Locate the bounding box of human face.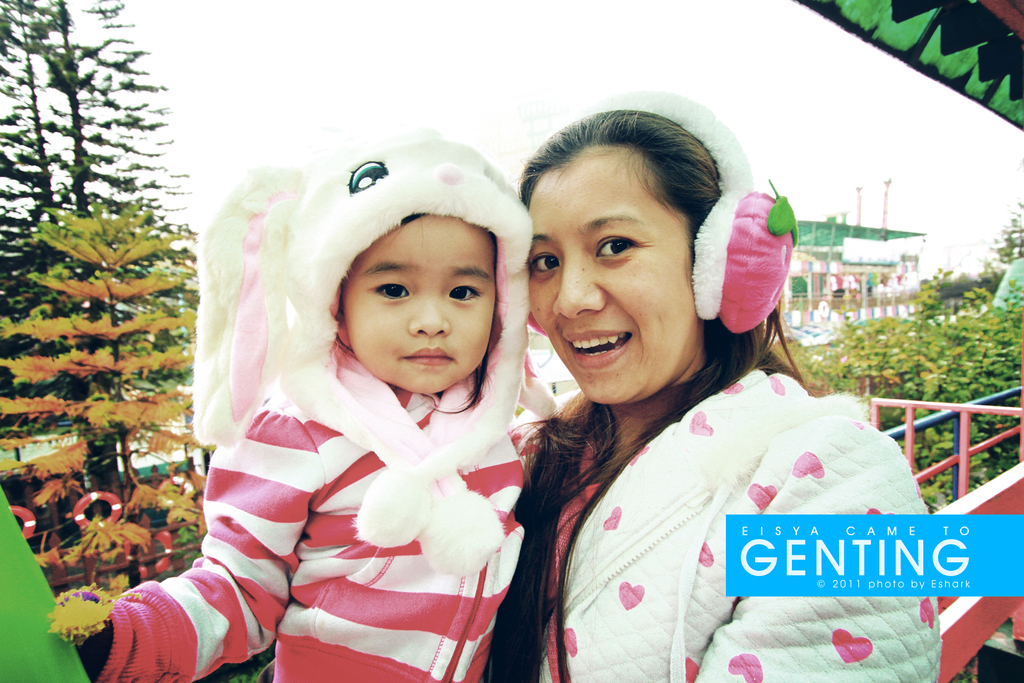
Bounding box: 528,144,705,402.
